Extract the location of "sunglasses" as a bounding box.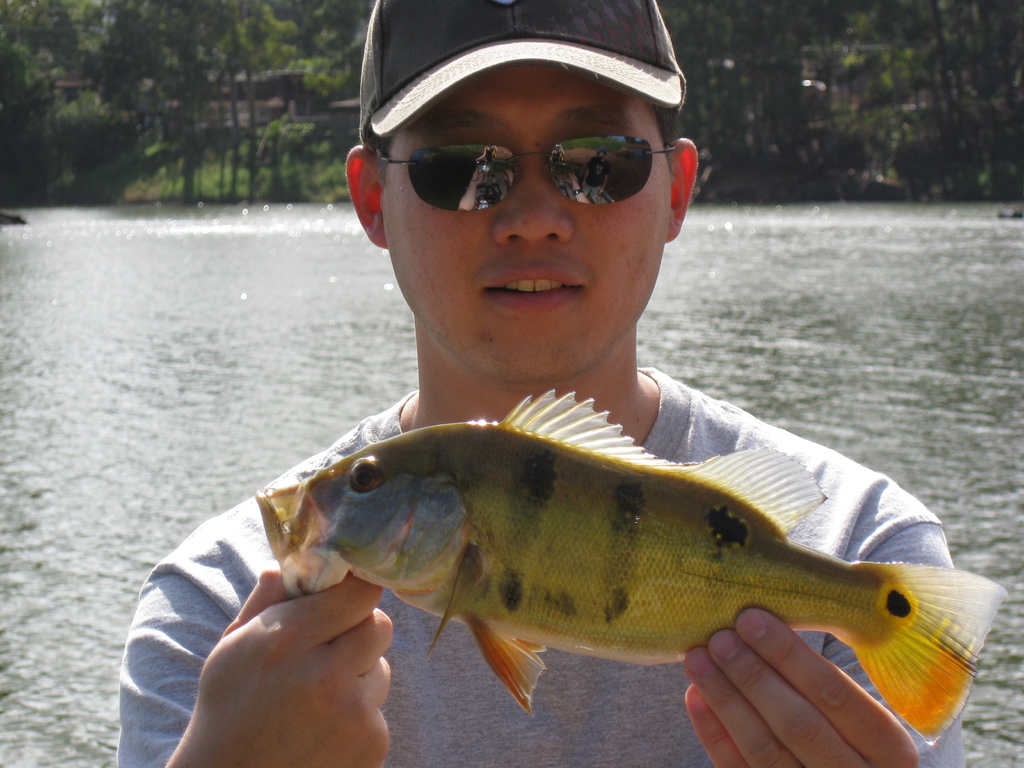
(372,132,675,212).
